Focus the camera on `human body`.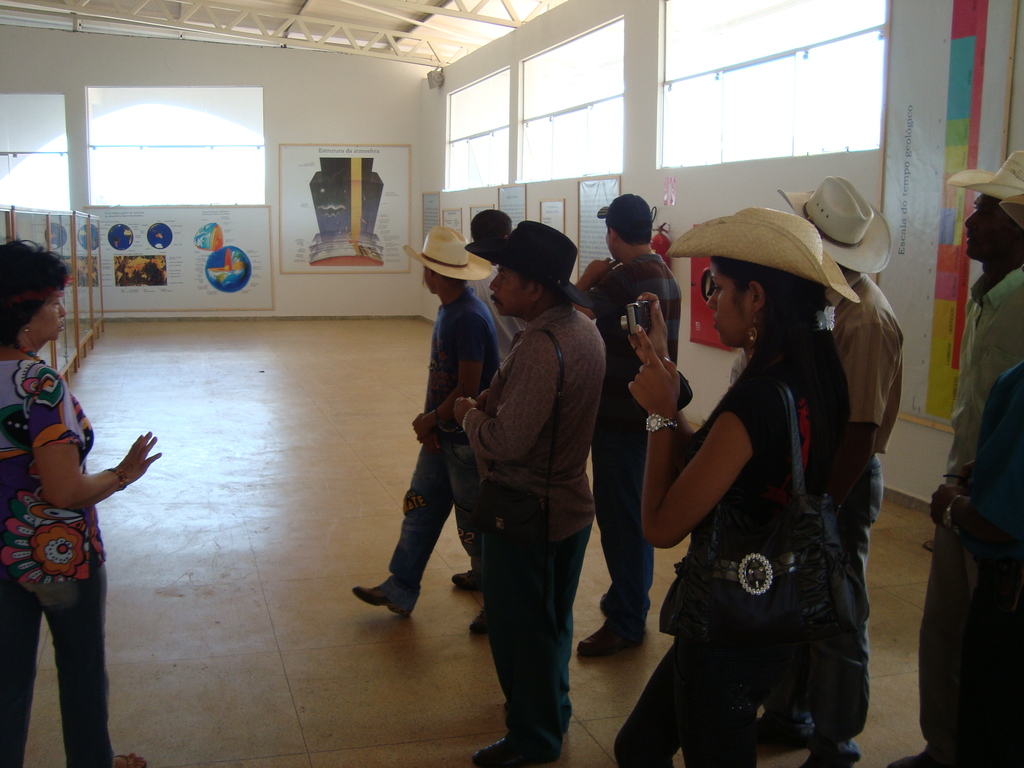
Focus region: 0/333/166/767.
